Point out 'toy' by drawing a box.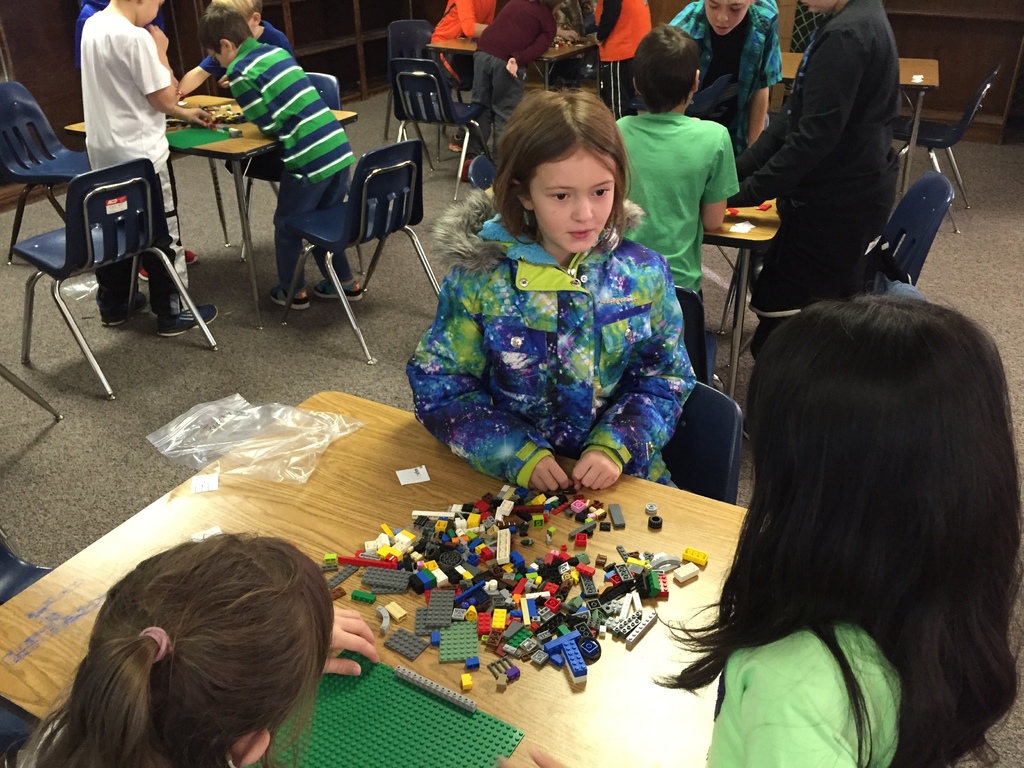
select_region(547, 630, 582, 684).
